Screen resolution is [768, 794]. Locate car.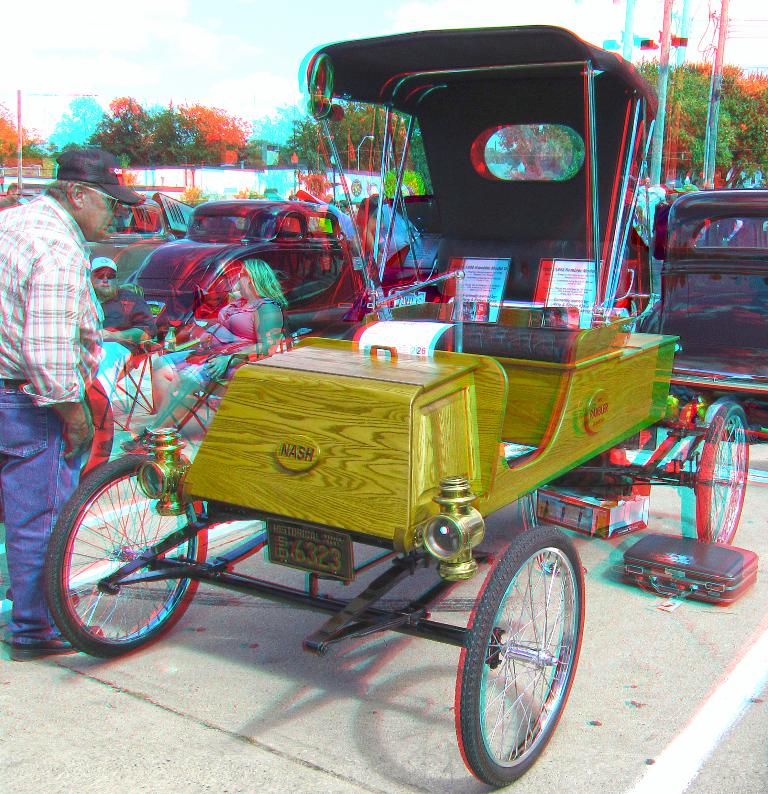
BBox(131, 195, 382, 337).
